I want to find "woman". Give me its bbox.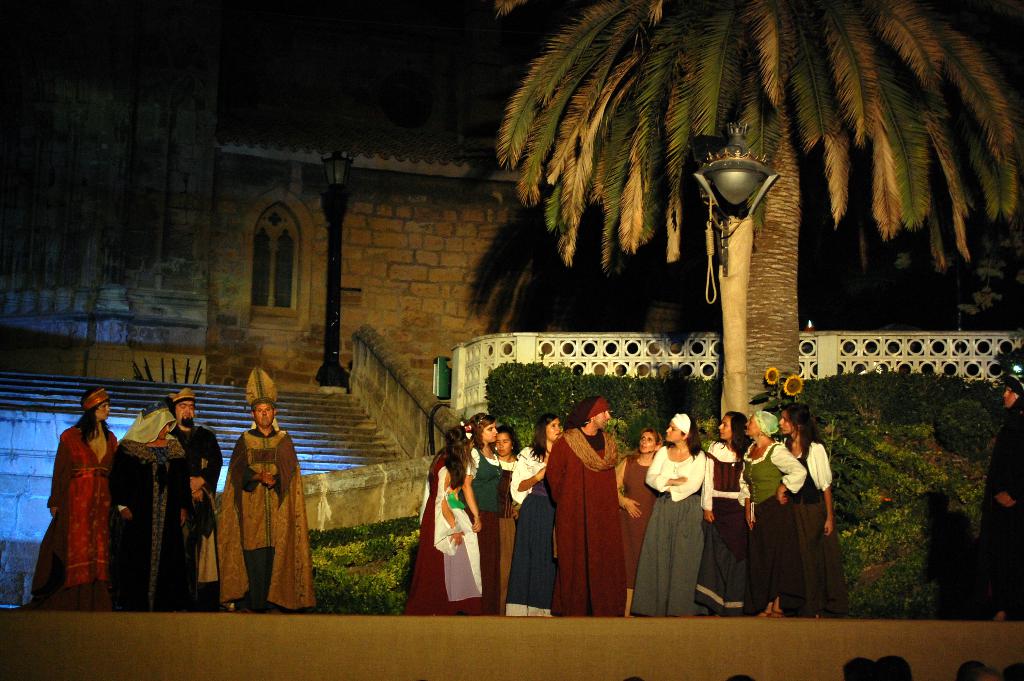
select_region(702, 411, 753, 618).
